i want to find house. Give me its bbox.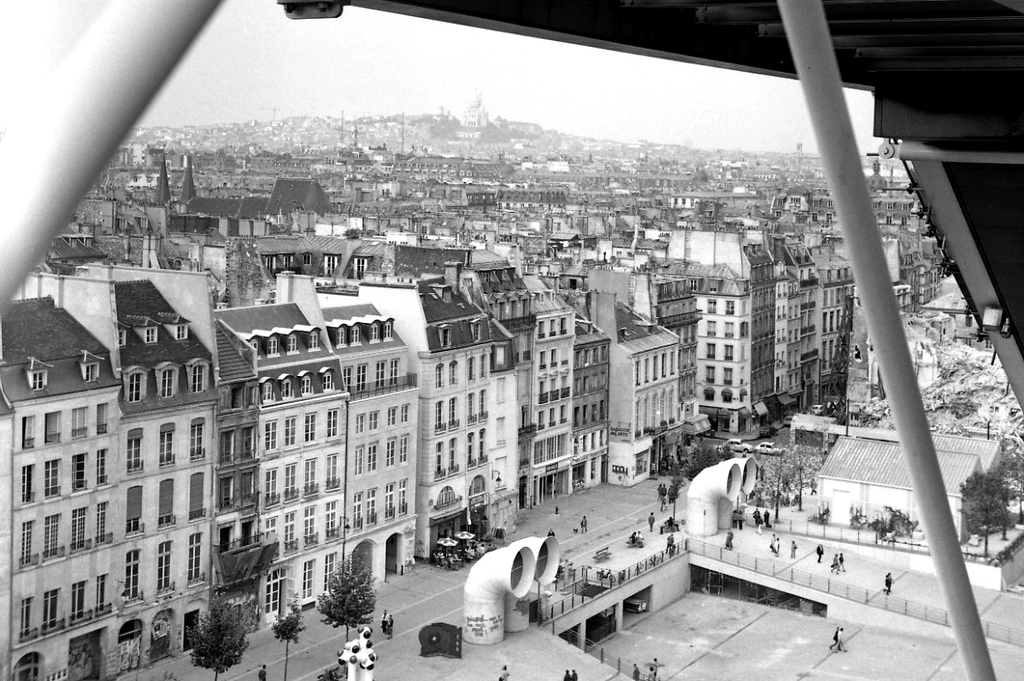
x1=805, y1=426, x2=975, y2=542.
